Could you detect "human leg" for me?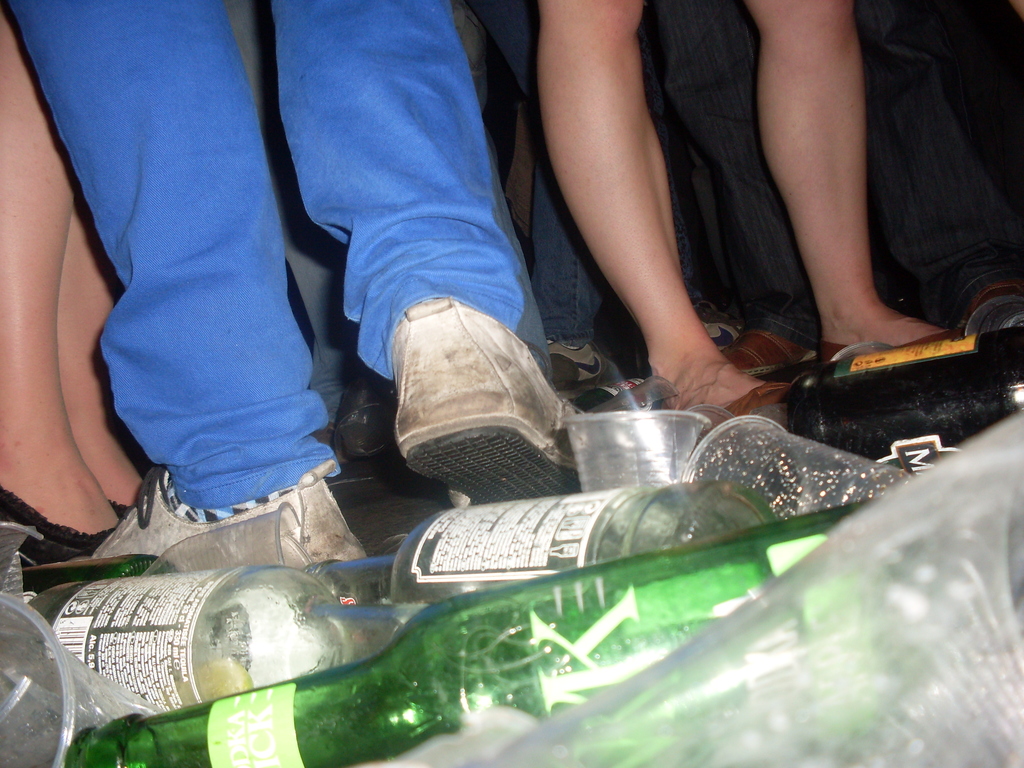
Detection result: select_region(6, 0, 370, 560).
